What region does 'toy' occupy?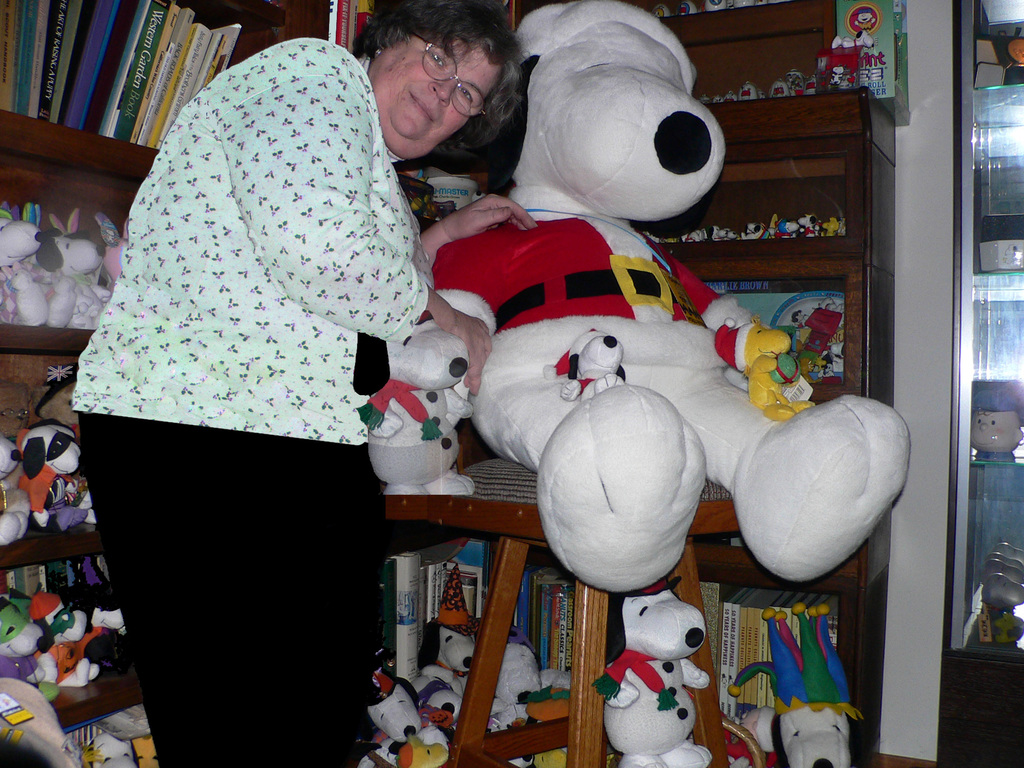
[439, 0, 908, 595].
